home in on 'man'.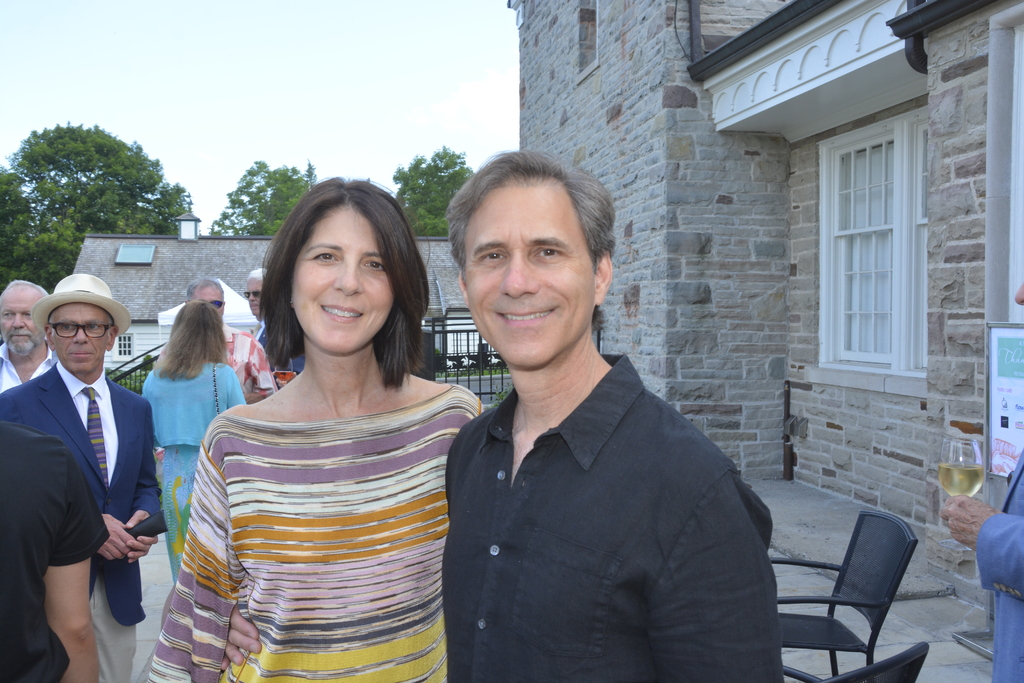
Homed in at Rect(0, 419, 111, 682).
